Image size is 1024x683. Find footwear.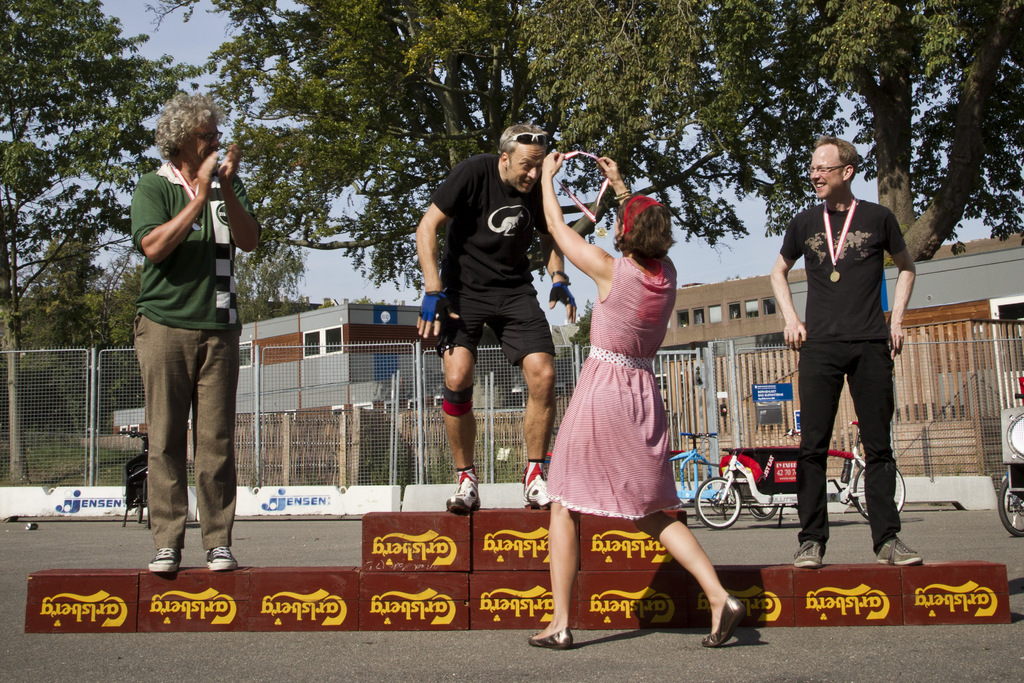
x1=529 y1=622 x2=576 y2=651.
